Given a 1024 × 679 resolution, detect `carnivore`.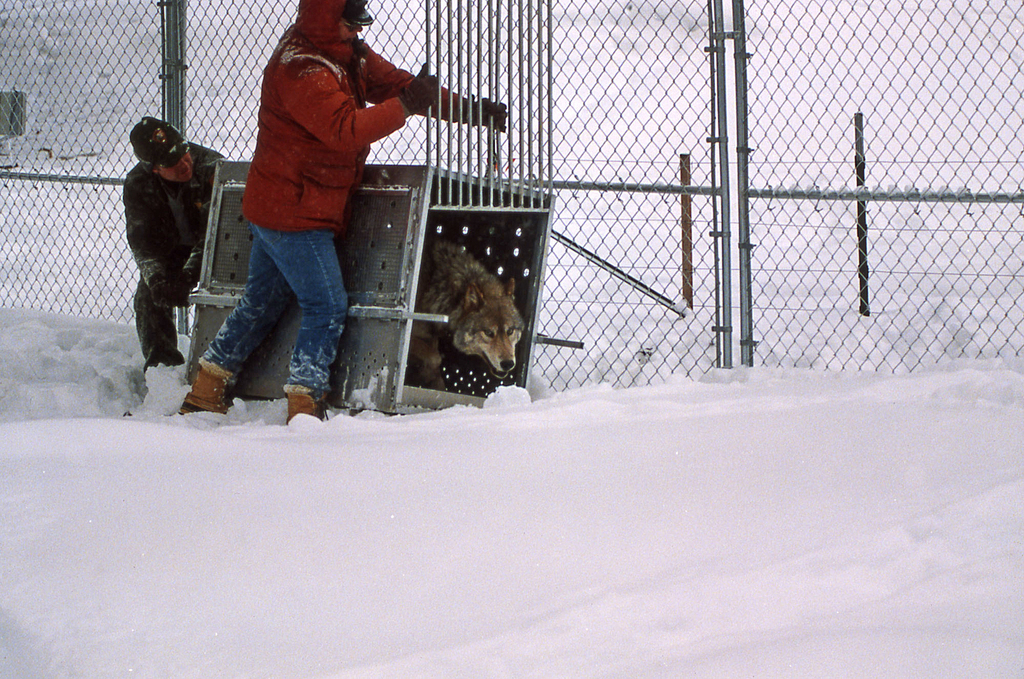
[x1=166, y1=0, x2=508, y2=428].
